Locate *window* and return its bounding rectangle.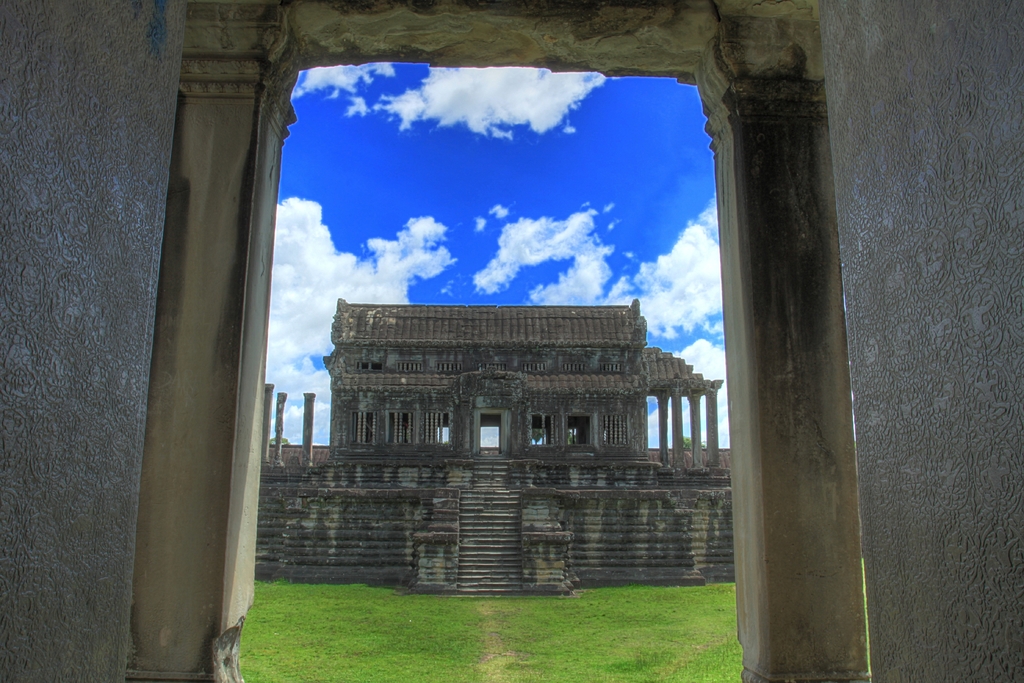
{"left": 477, "top": 414, "right": 506, "bottom": 456}.
